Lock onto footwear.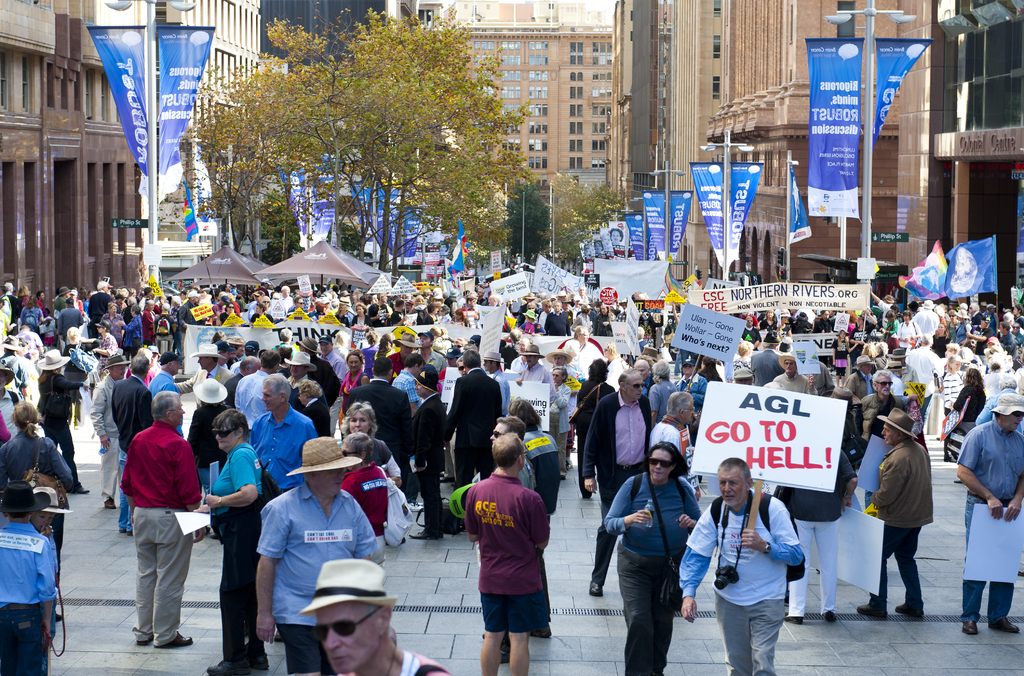
Locked: crop(557, 463, 565, 479).
